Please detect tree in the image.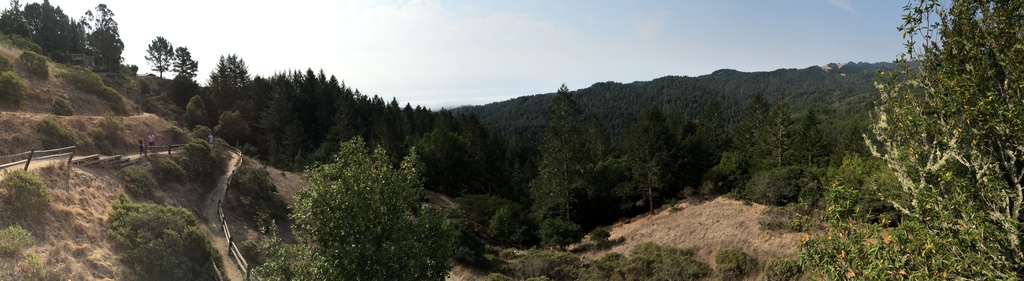
<bbox>191, 94, 207, 132</bbox>.
